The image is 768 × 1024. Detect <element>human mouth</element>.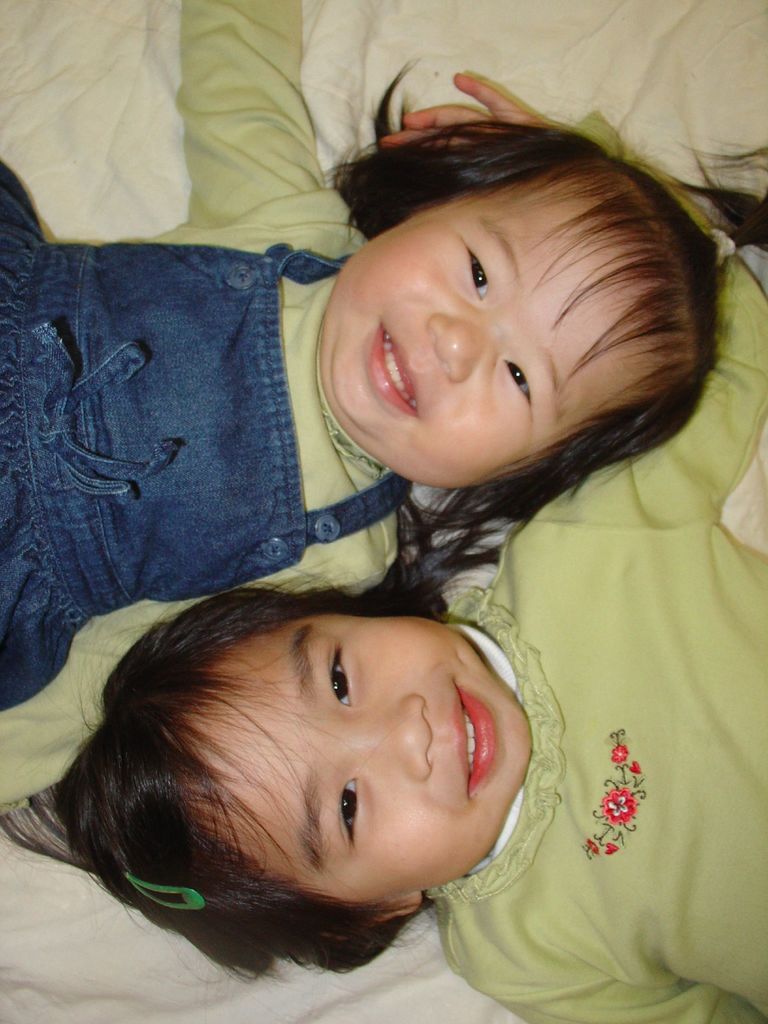
Detection: box=[455, 678, 497, 798].
